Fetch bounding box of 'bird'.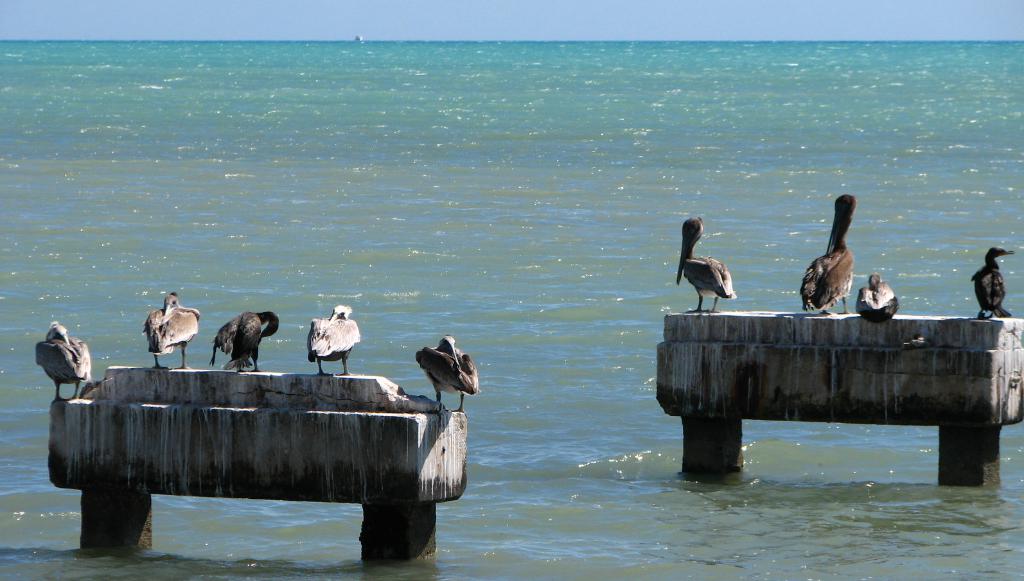
Bbox: (left=414, top=334, right=481, bottom=412).
